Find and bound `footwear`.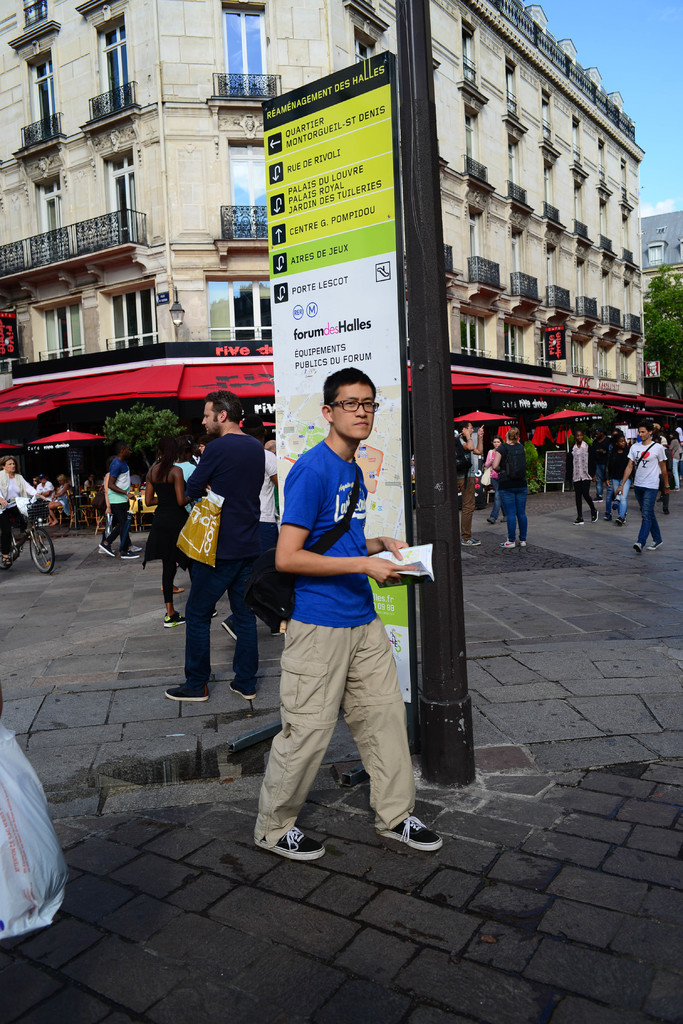
Bound: BBox(604, 514, 611, 519).
